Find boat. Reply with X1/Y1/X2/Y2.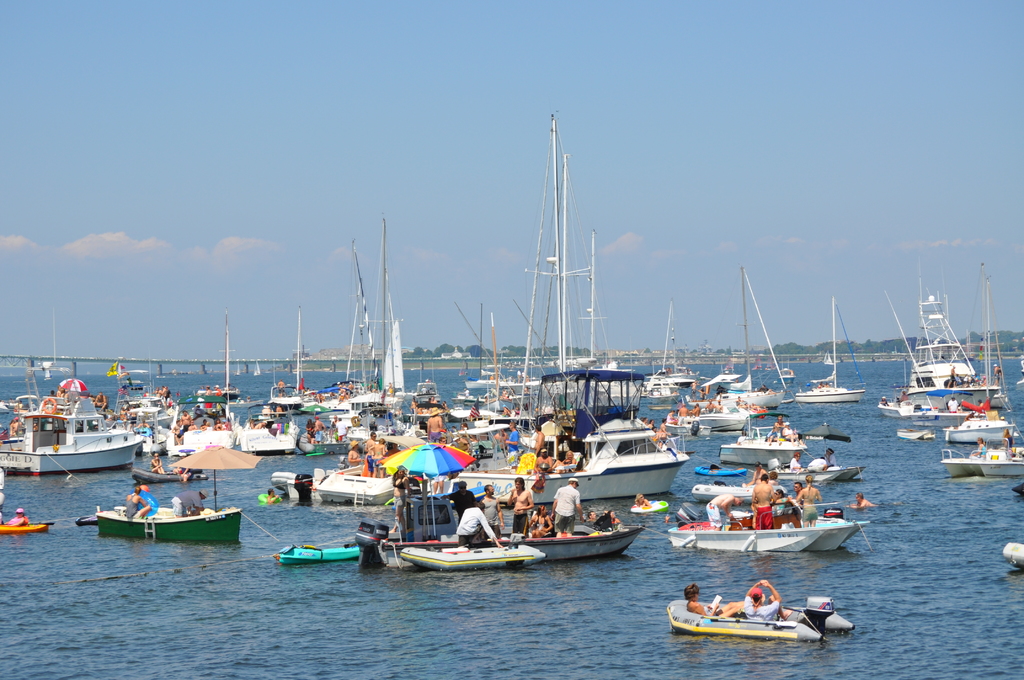
939/403/1014/443.
